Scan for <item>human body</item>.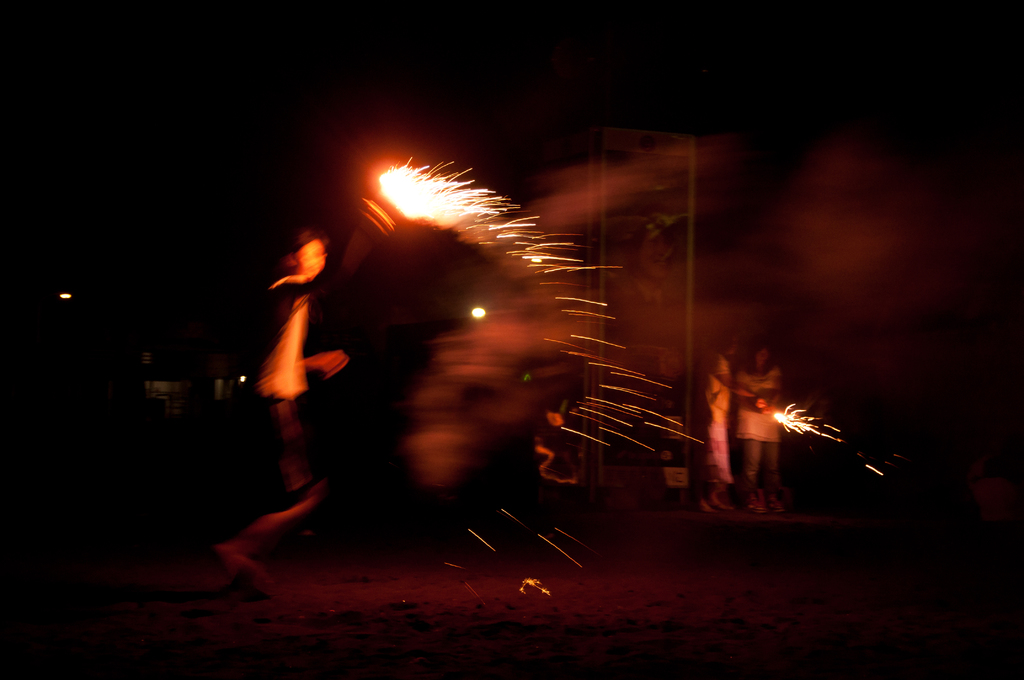
Scan result: BBox(237, 211, 343, 521).
